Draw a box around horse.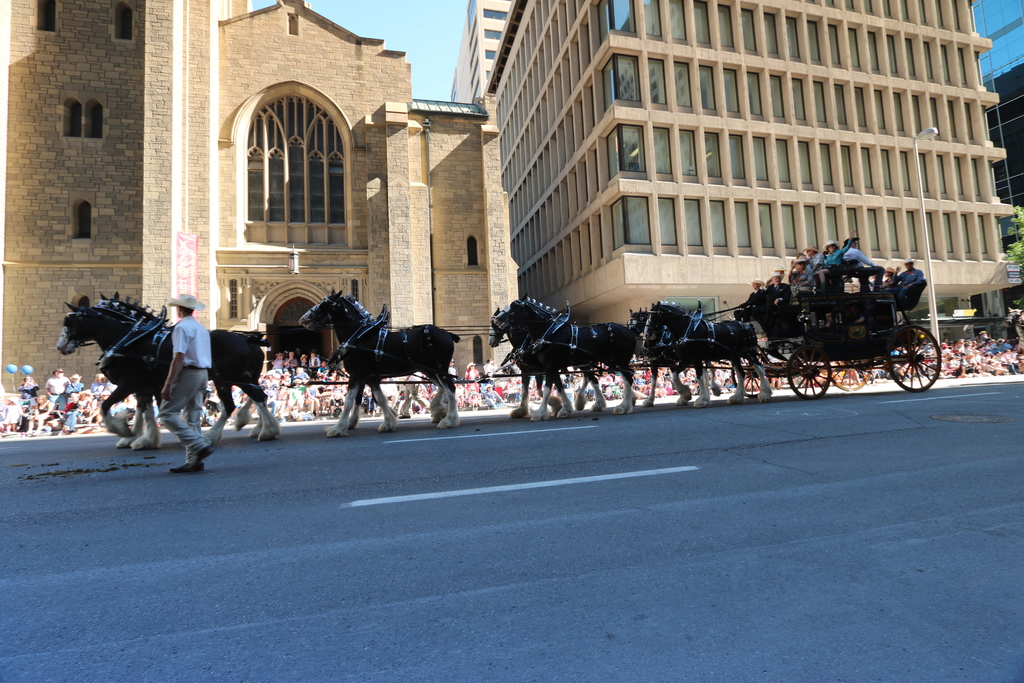
x1=490, y1=290, x2=641, y2=418.
